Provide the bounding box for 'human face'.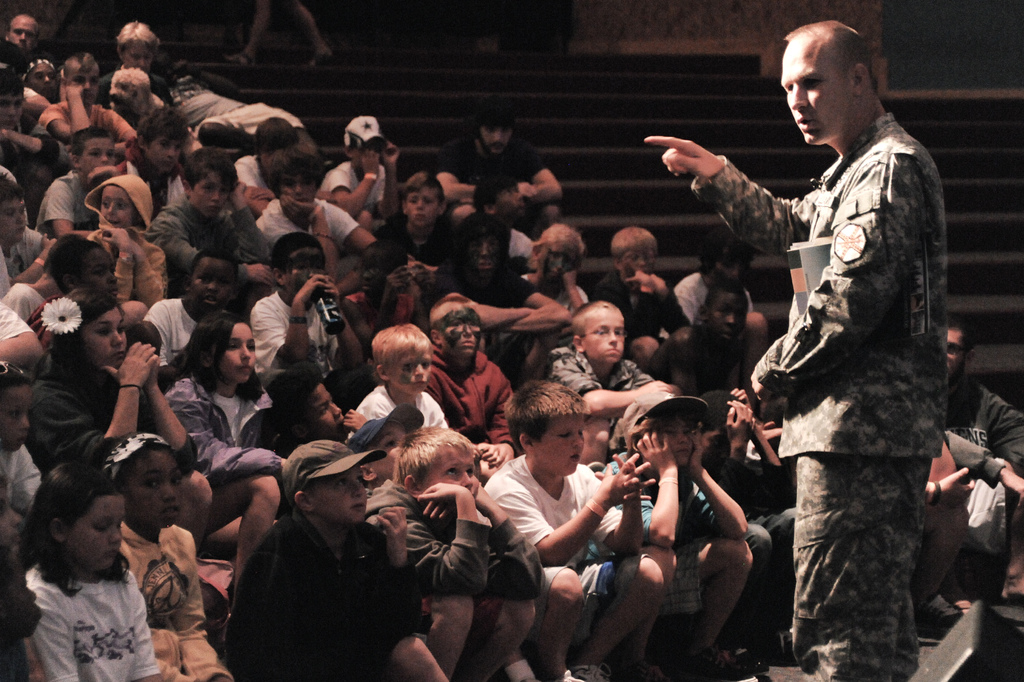
(148,131,183,172).
